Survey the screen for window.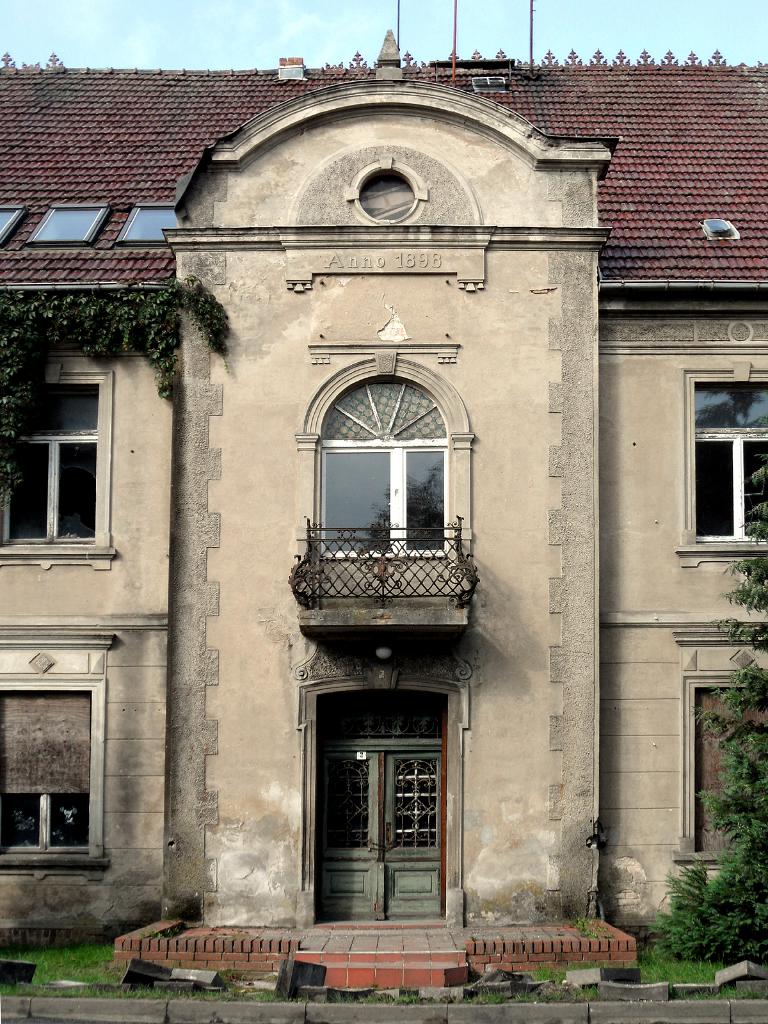
Survey found: box=[2, 202, 23, 242].
